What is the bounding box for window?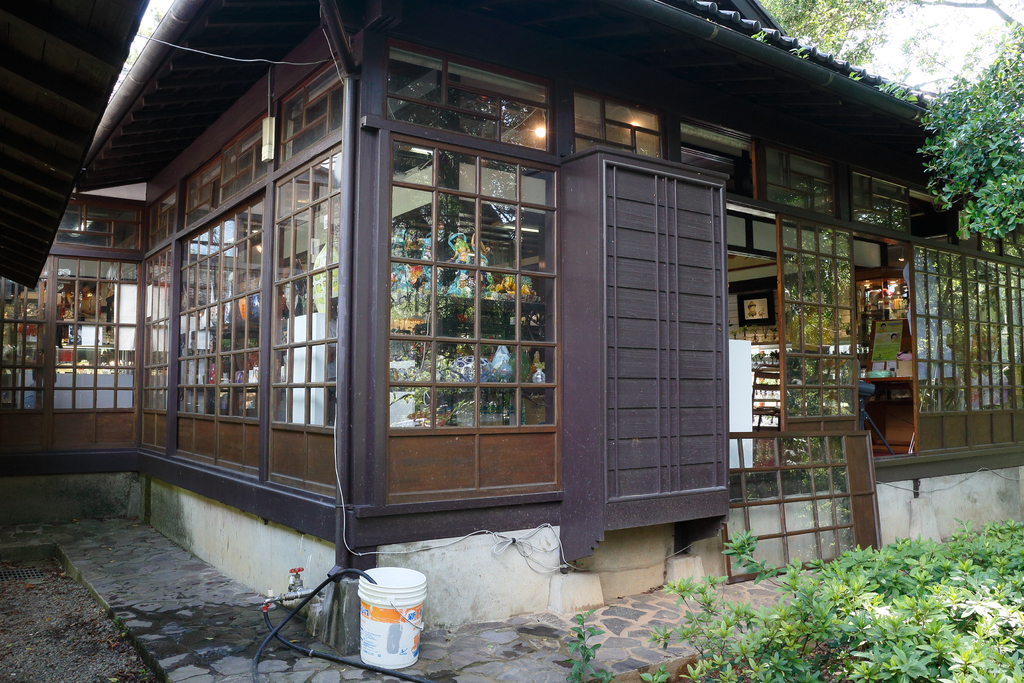
bbox(278, 60, 348, 162).
